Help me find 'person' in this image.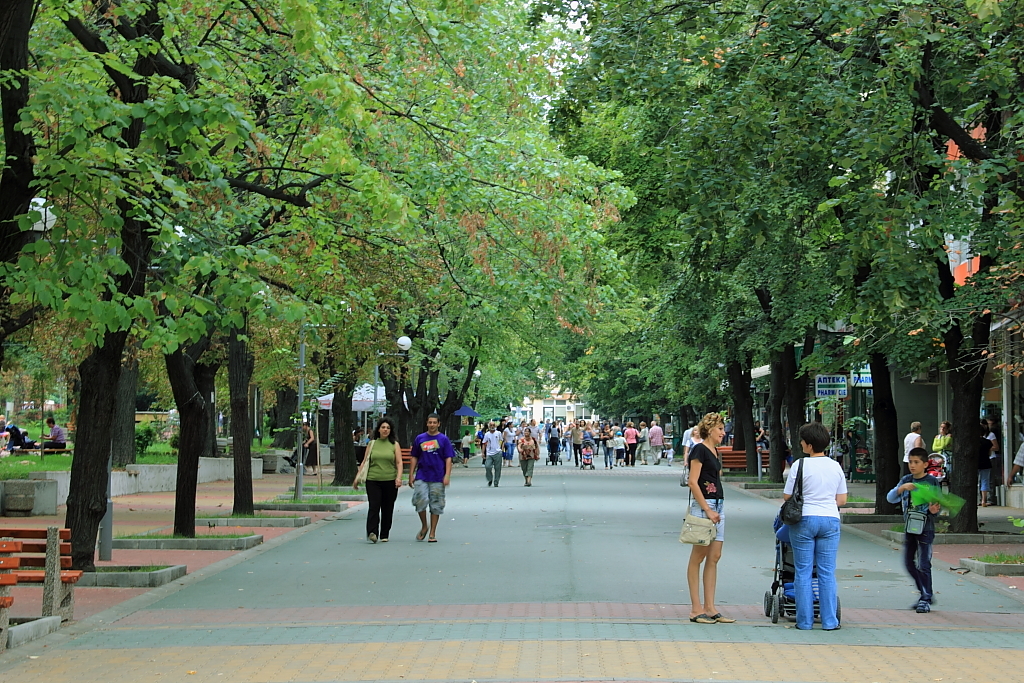
Found it: locate(688, 411, 736, 625).
